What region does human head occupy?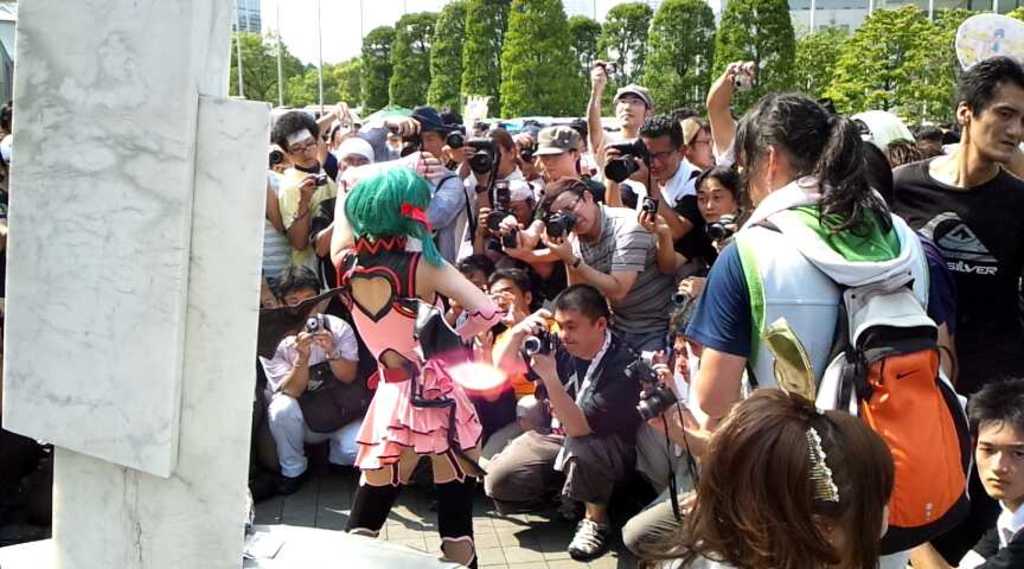
left=734, top=89, right=832, bottom=212.
